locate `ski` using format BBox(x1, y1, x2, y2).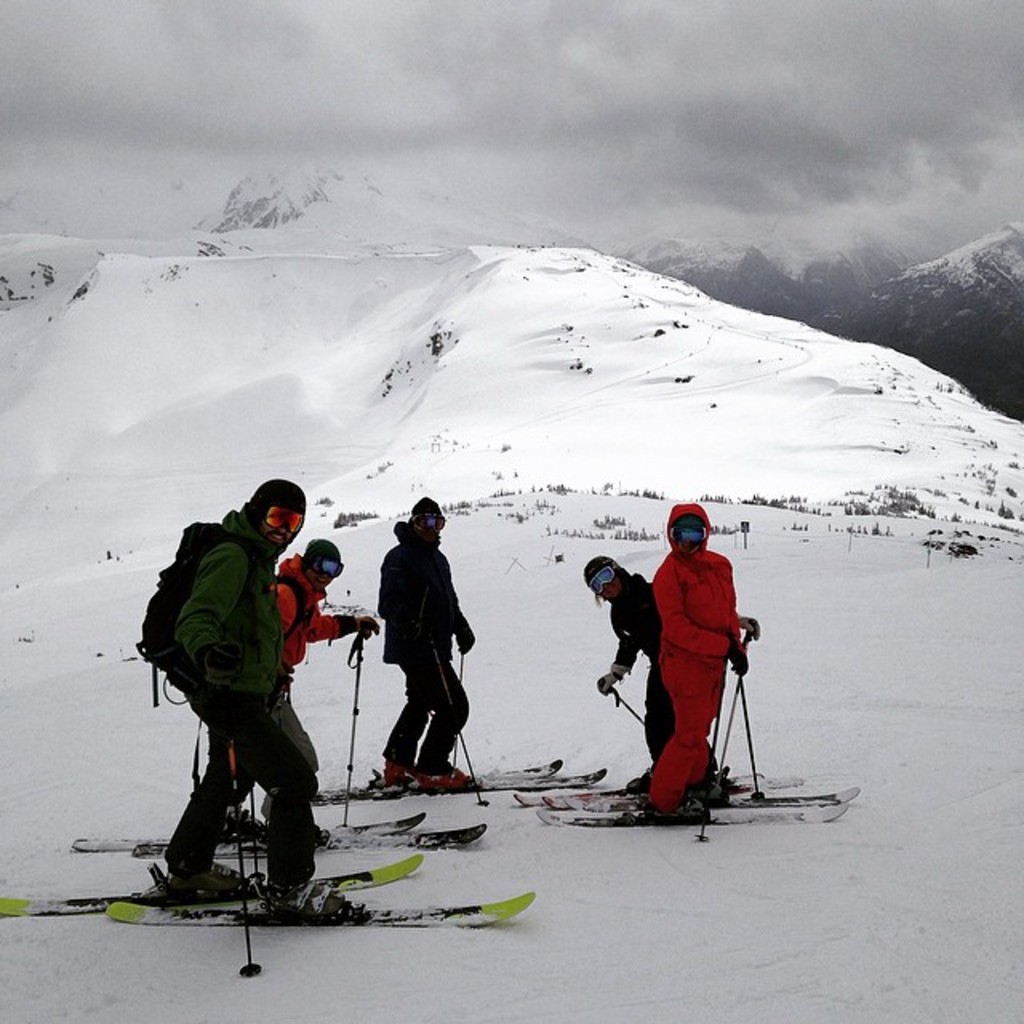
BBox(504, 768, 762, 806).
